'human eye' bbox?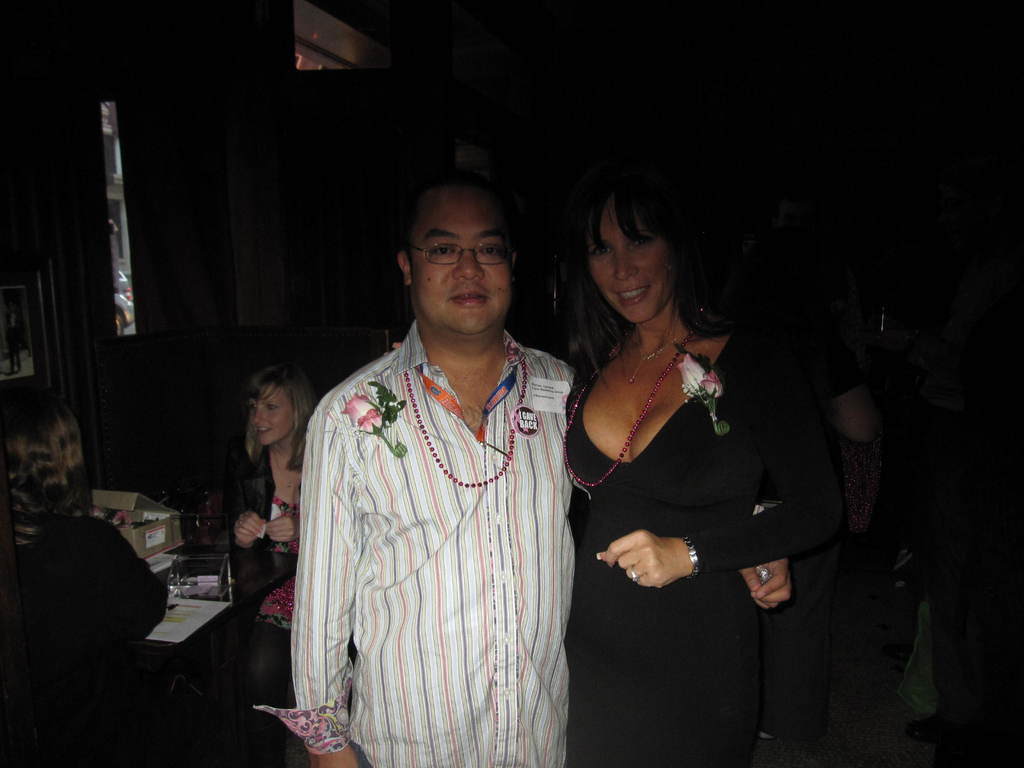
<bbox>267, 402, 280, 412</bbox>
